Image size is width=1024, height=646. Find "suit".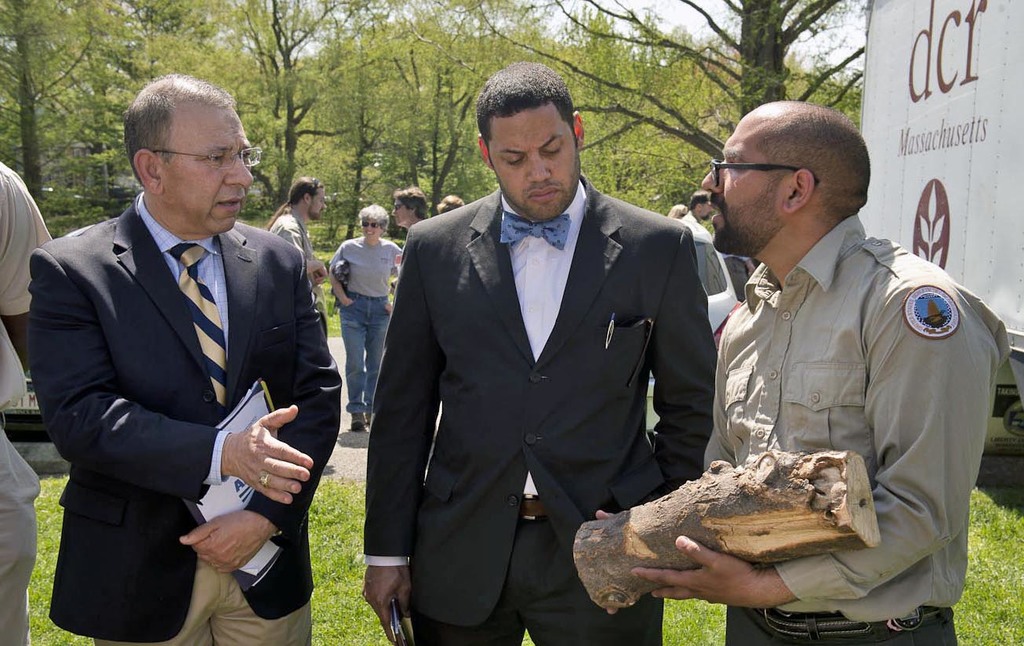
rect(376, 70, 721, 634).
